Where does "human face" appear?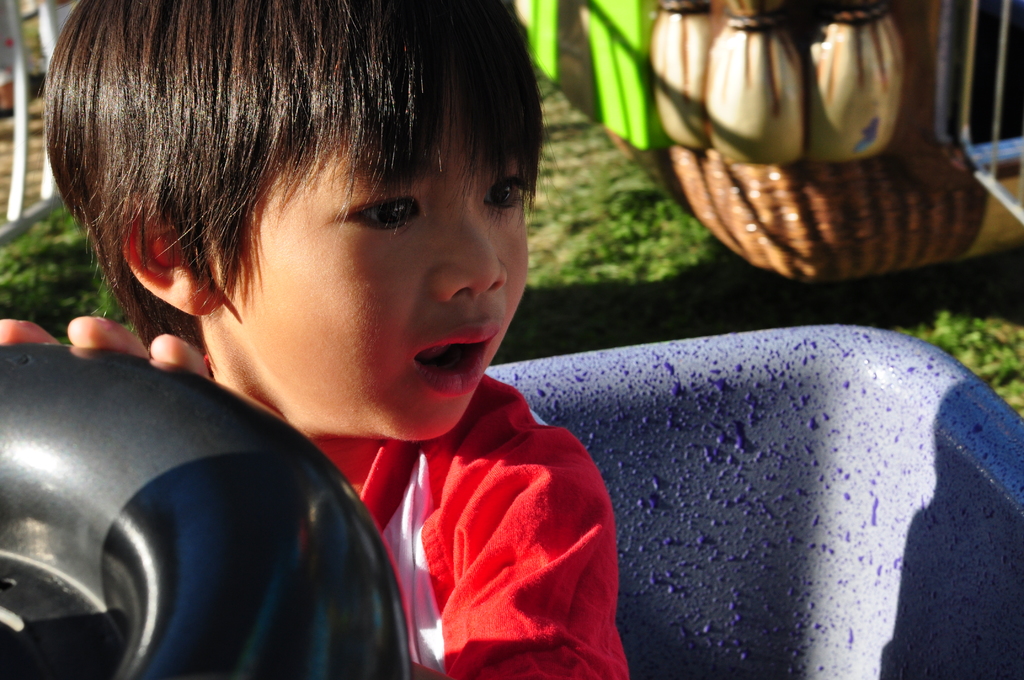
Appears at rect(215, 114, 530, 444).
